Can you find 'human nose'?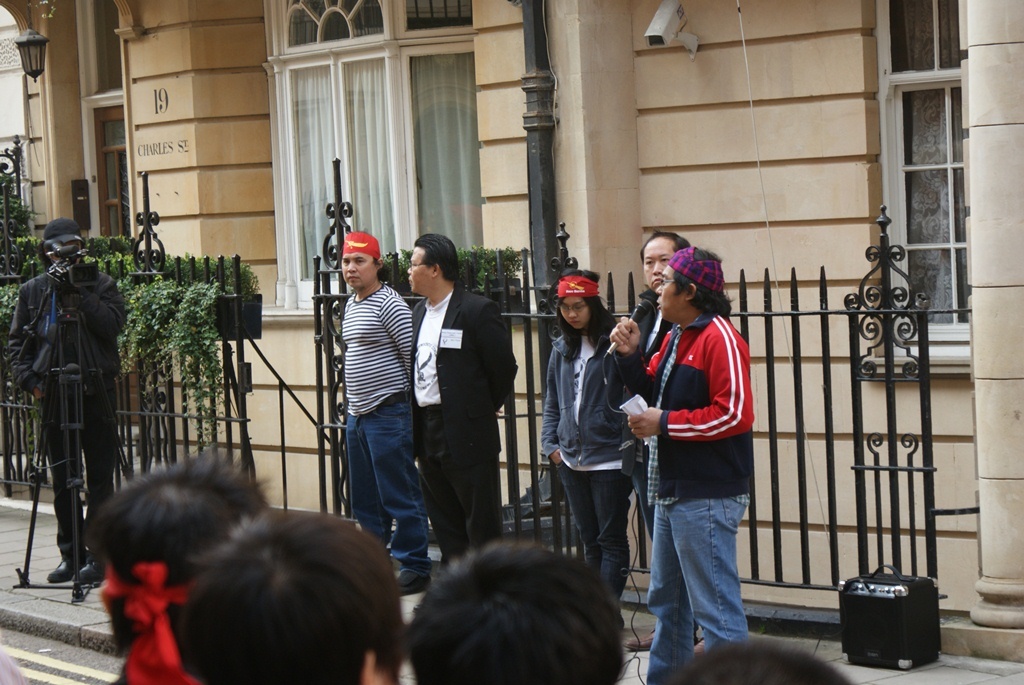
Yes, bounding box: x1=655 y1=283 x2=665 y2=295.
